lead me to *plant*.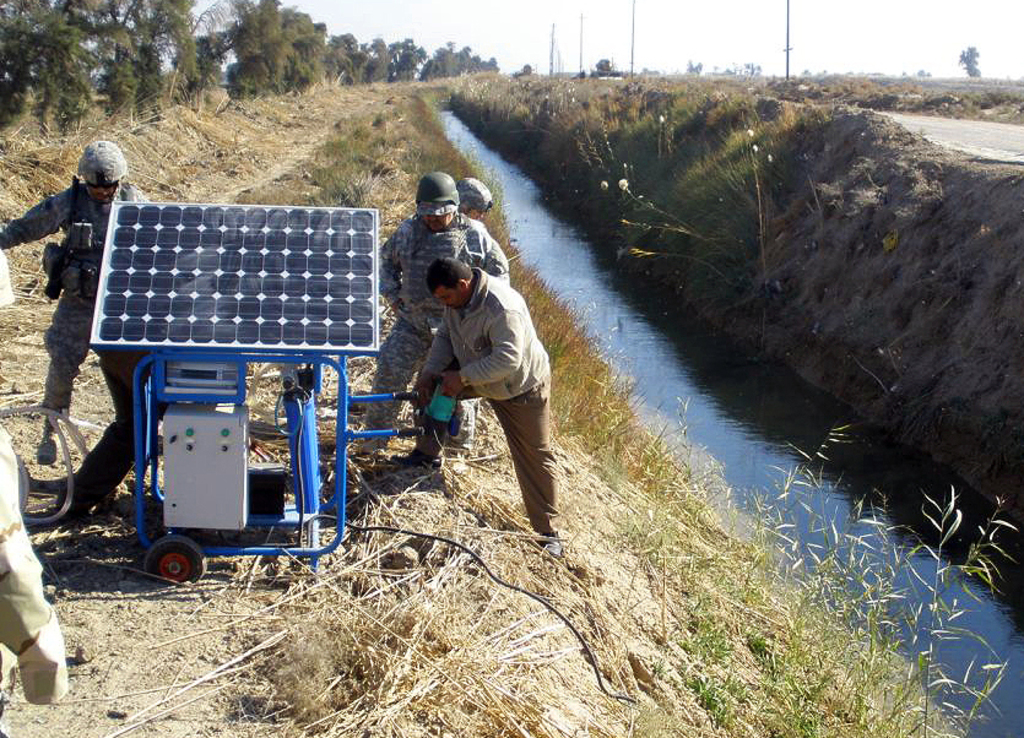
Lead to detection(703, 409, 858, 622).
